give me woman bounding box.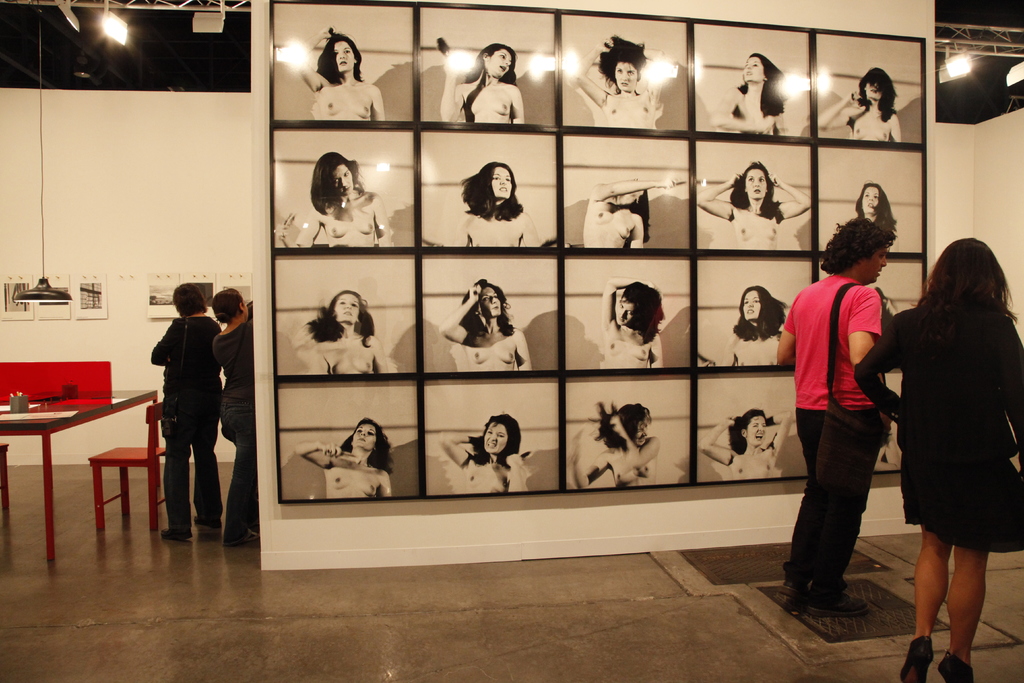
pyautogui.locateOnScreen(276, 151, 401, 258).
